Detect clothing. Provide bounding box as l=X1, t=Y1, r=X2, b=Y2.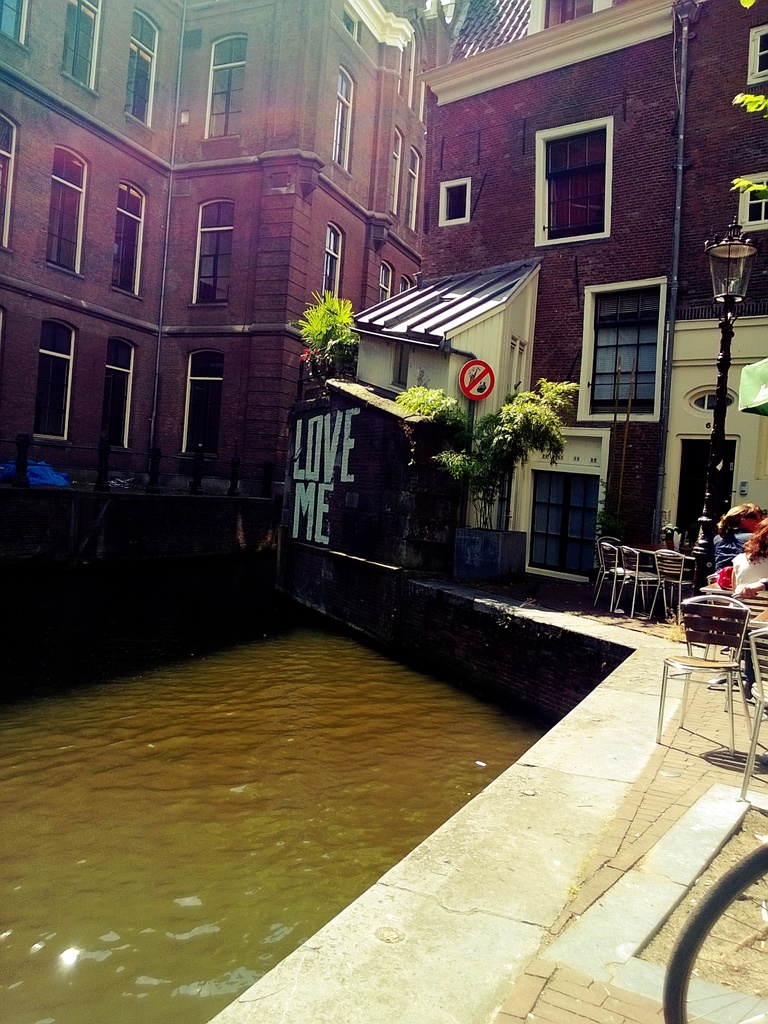
l=716, t=528, r=751, b=568.
